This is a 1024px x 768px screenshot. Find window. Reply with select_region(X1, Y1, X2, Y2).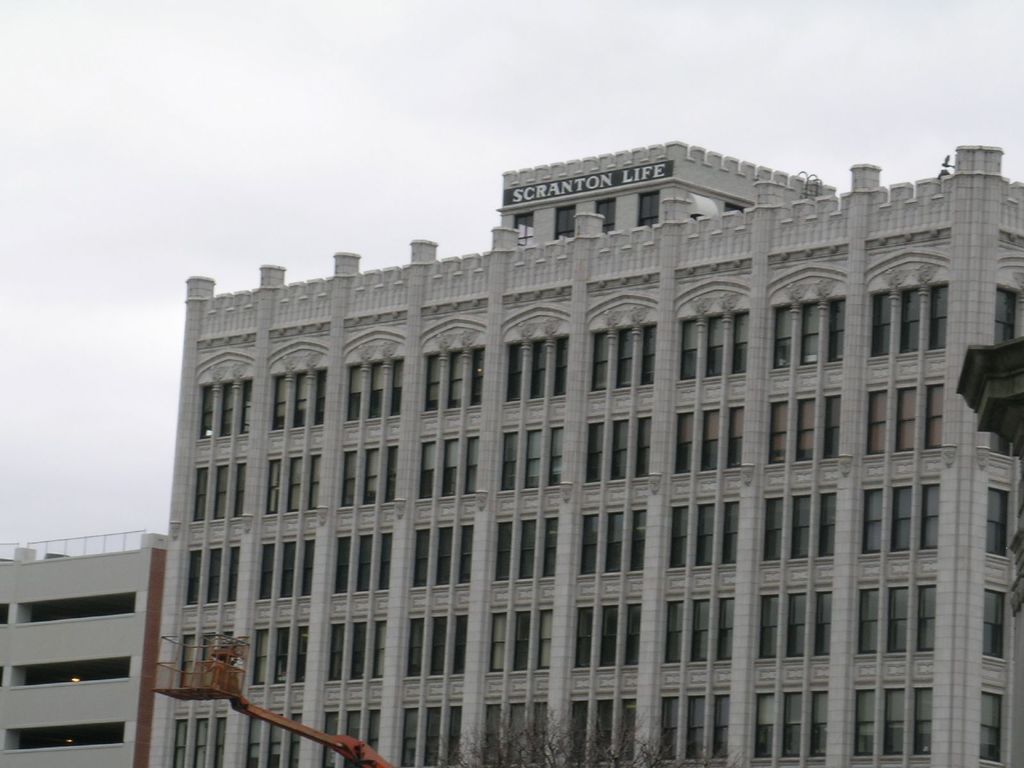
select_region(332, 525, 390, 597).
